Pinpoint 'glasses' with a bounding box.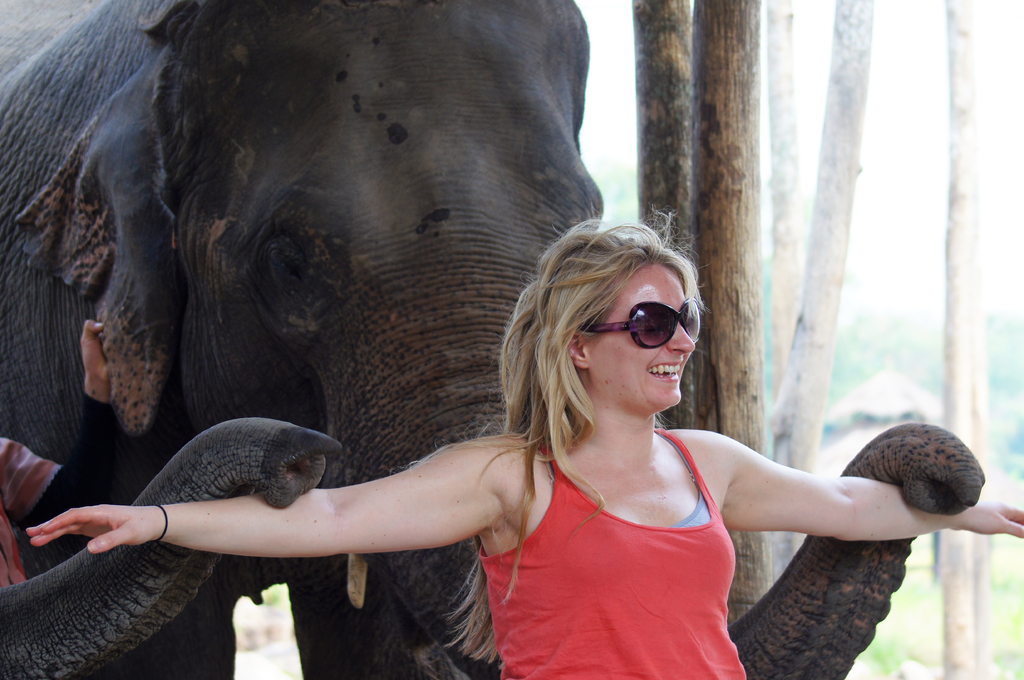
(x1=584, y1=294, x2=705, y2=349).
